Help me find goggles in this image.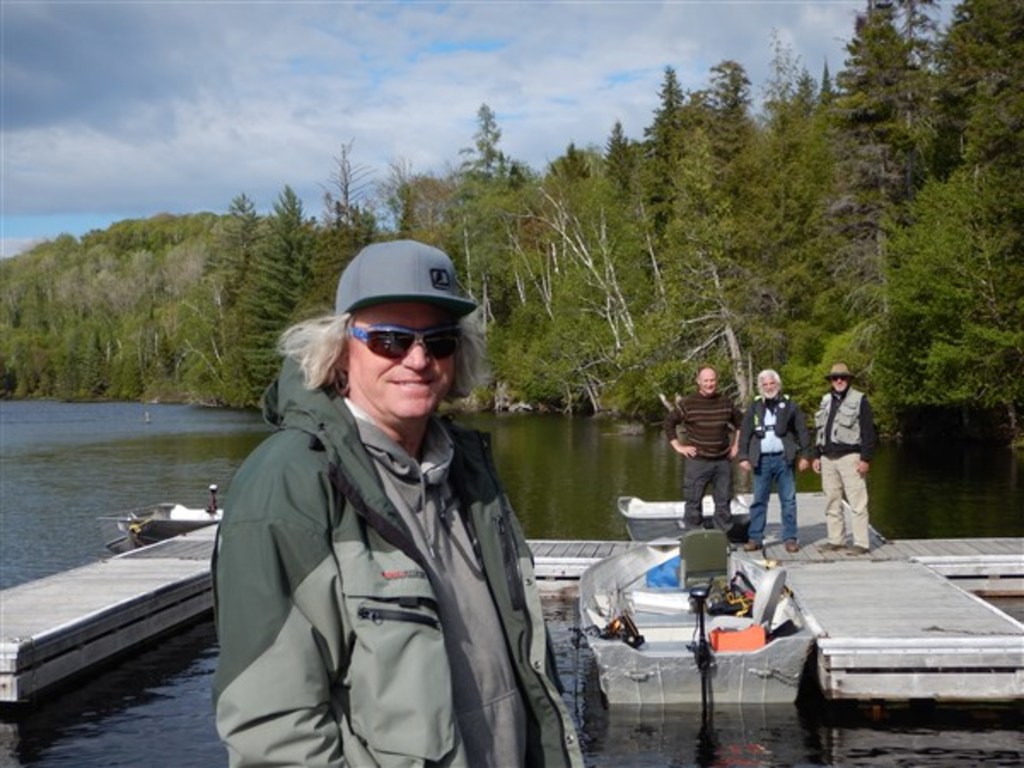
Found it: <bbox>326, 311, 469, 369</bbox>.
